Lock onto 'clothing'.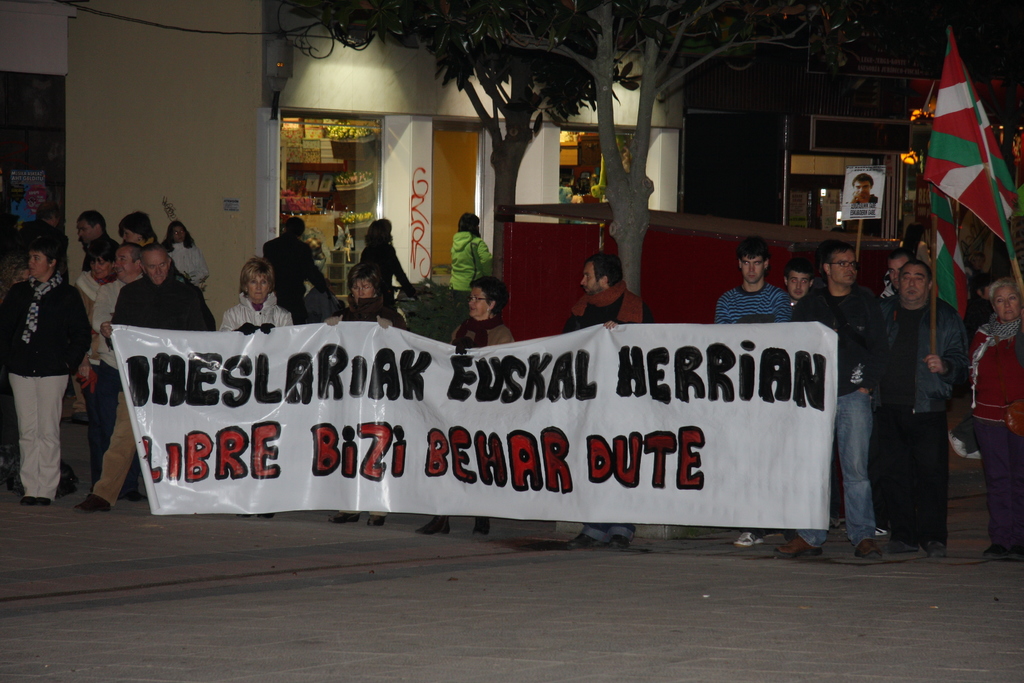
Locked: [868,294,961,550].
